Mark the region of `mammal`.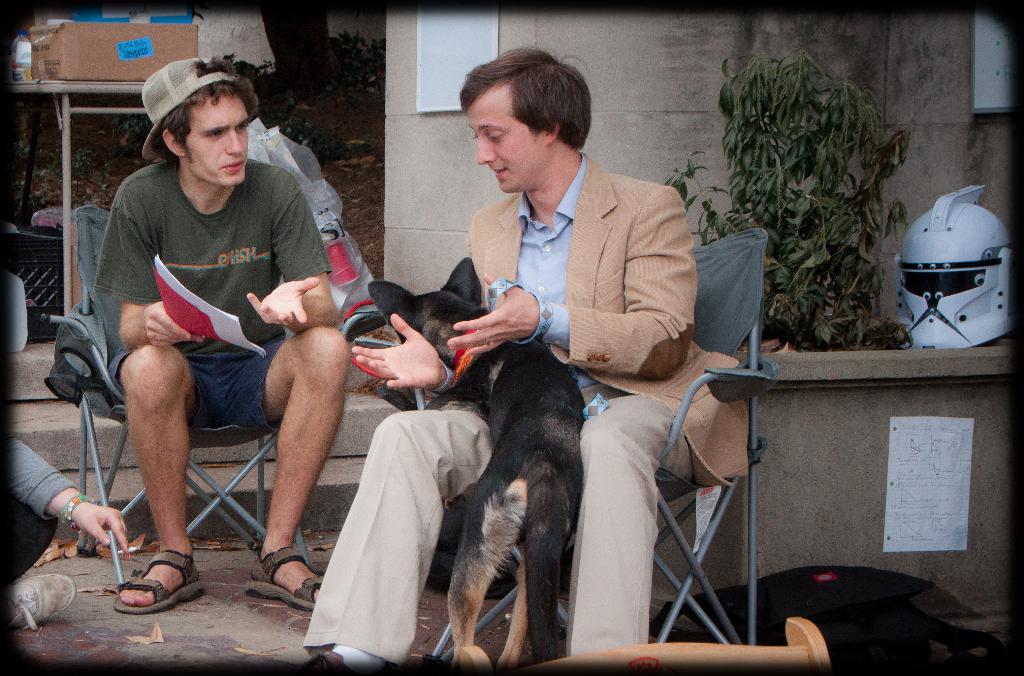
Region: bbox=[11, 431, 126, 580].
